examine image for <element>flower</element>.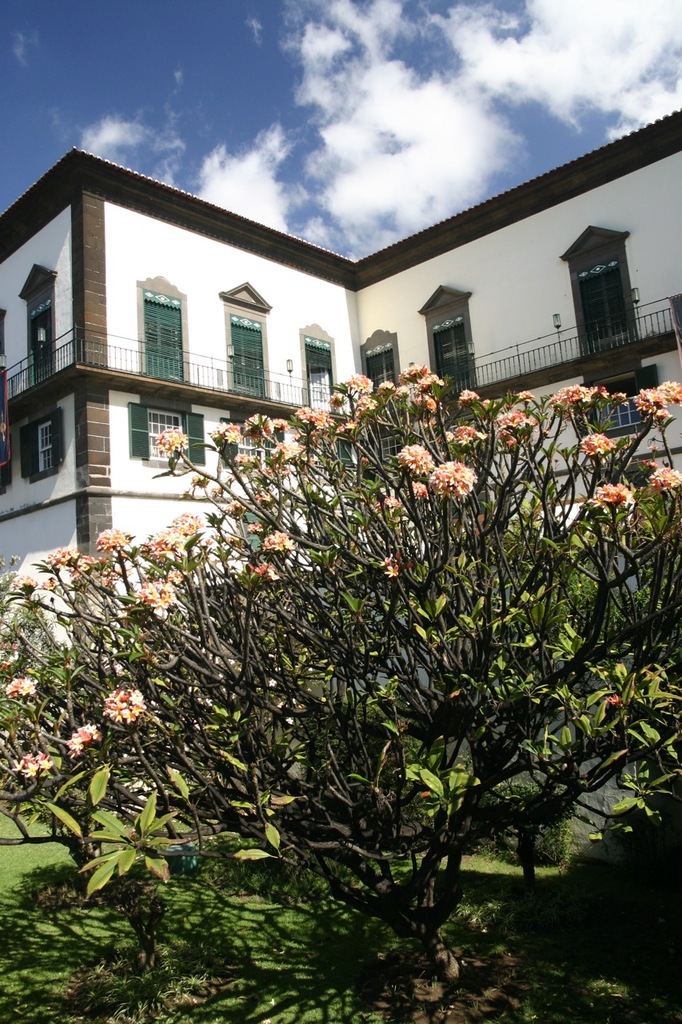
Examination result: select_region(584, 483, 646, 506).
